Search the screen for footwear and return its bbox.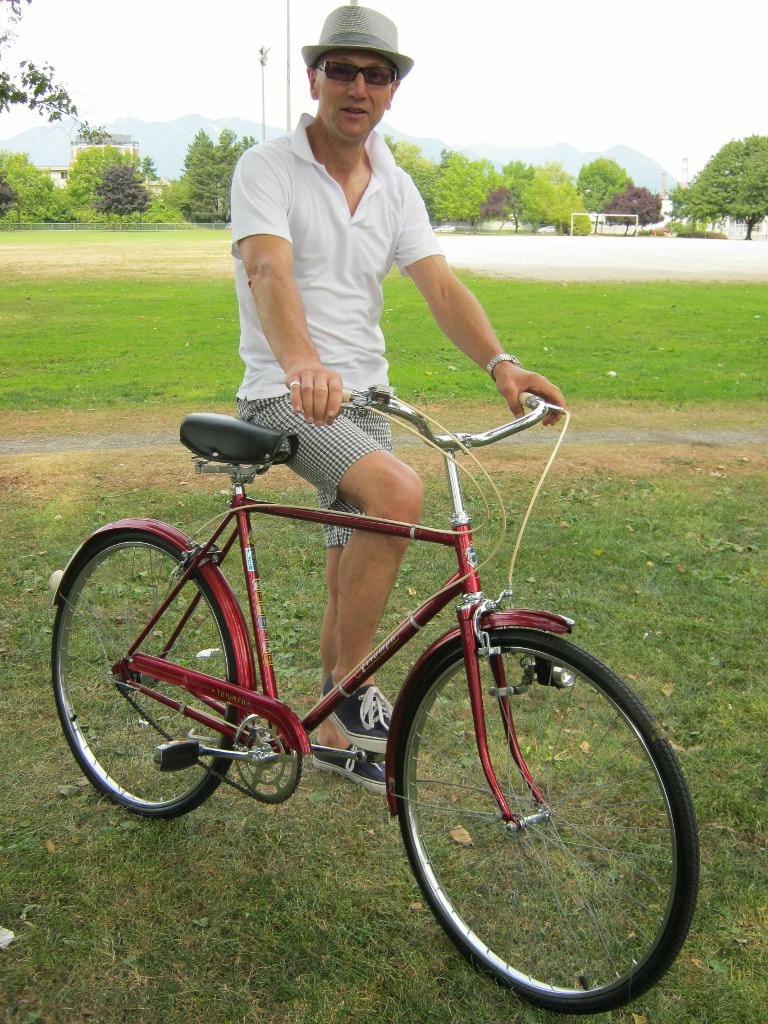
Found: [317,673,404,752].
